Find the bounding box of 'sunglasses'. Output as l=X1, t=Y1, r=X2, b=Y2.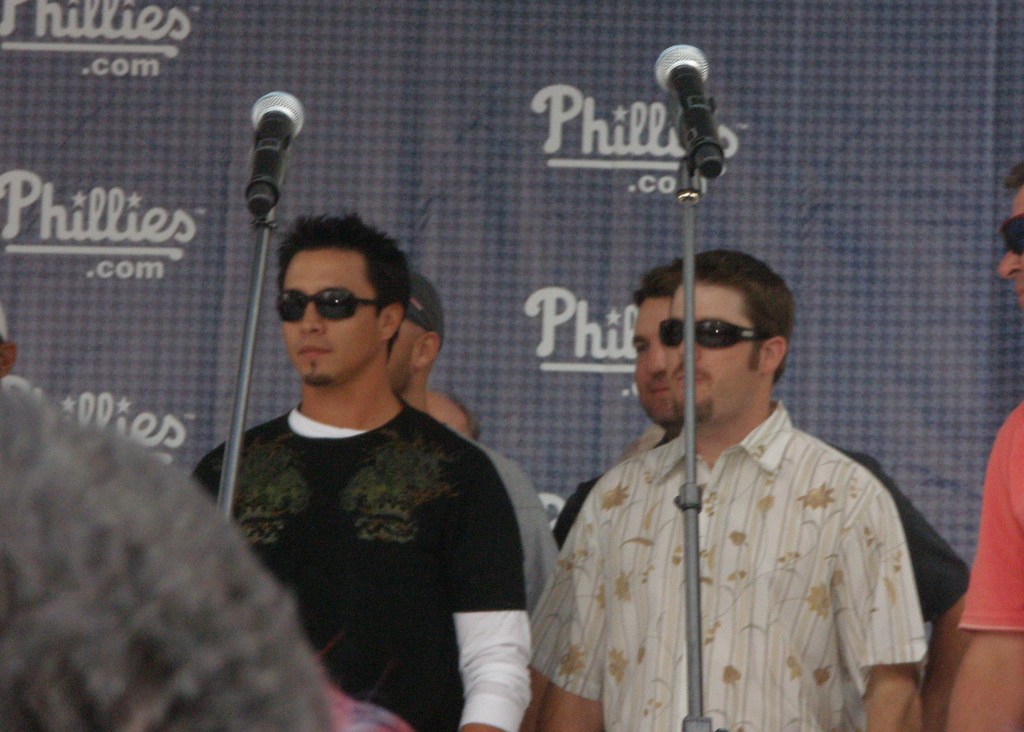
l=660, t=320, r=764, b=350.
